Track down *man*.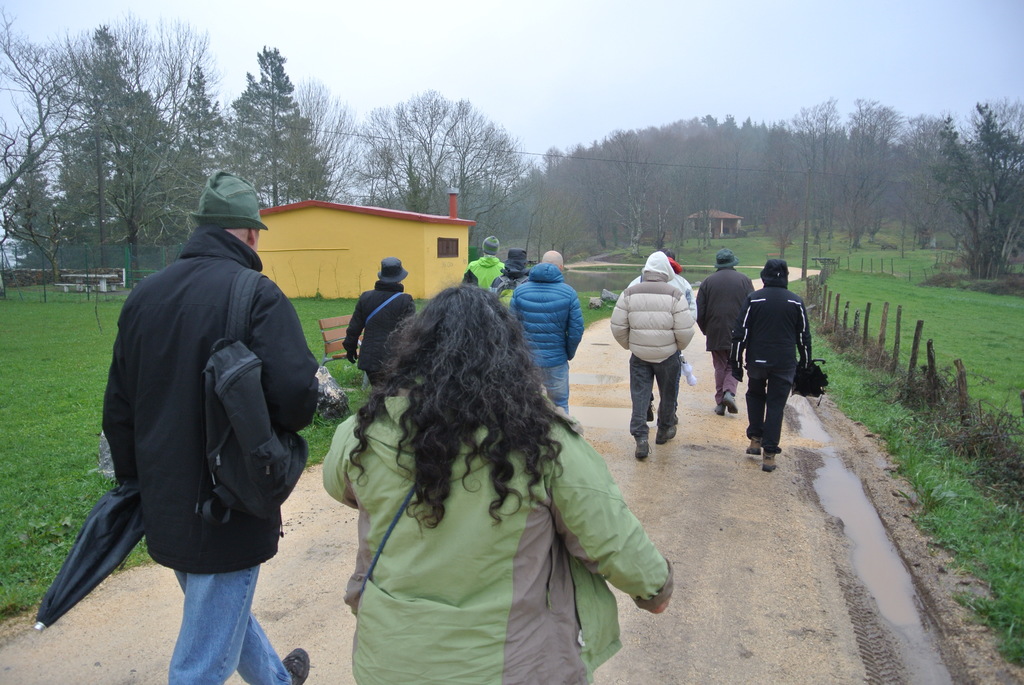
Tracked to 609/251/694/460.
